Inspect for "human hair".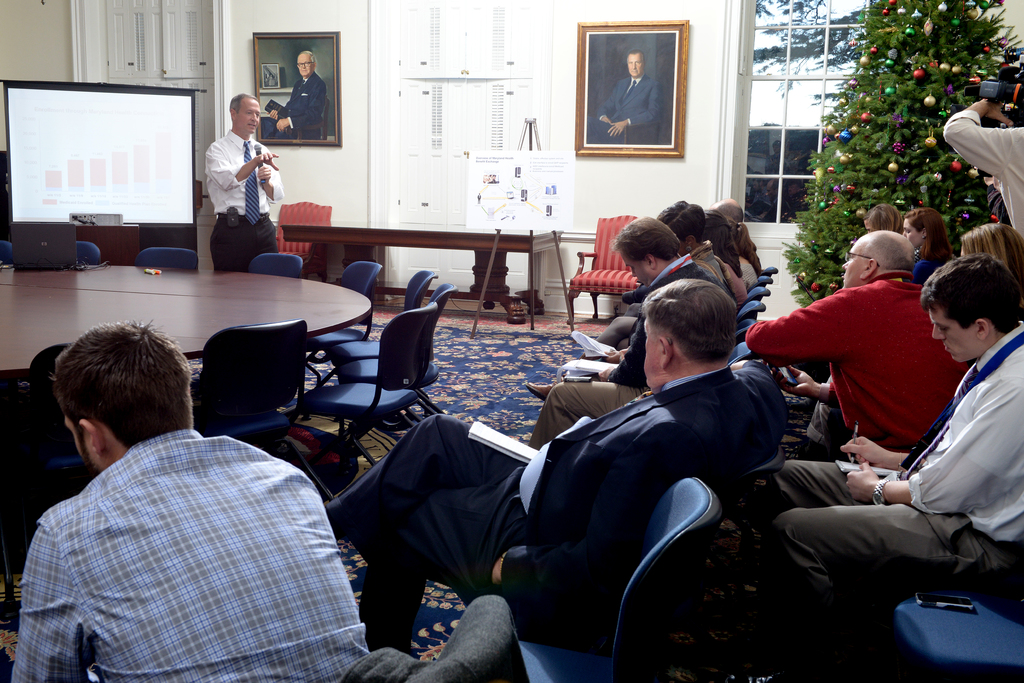
Inspection: (708, 208, 745, 282).
